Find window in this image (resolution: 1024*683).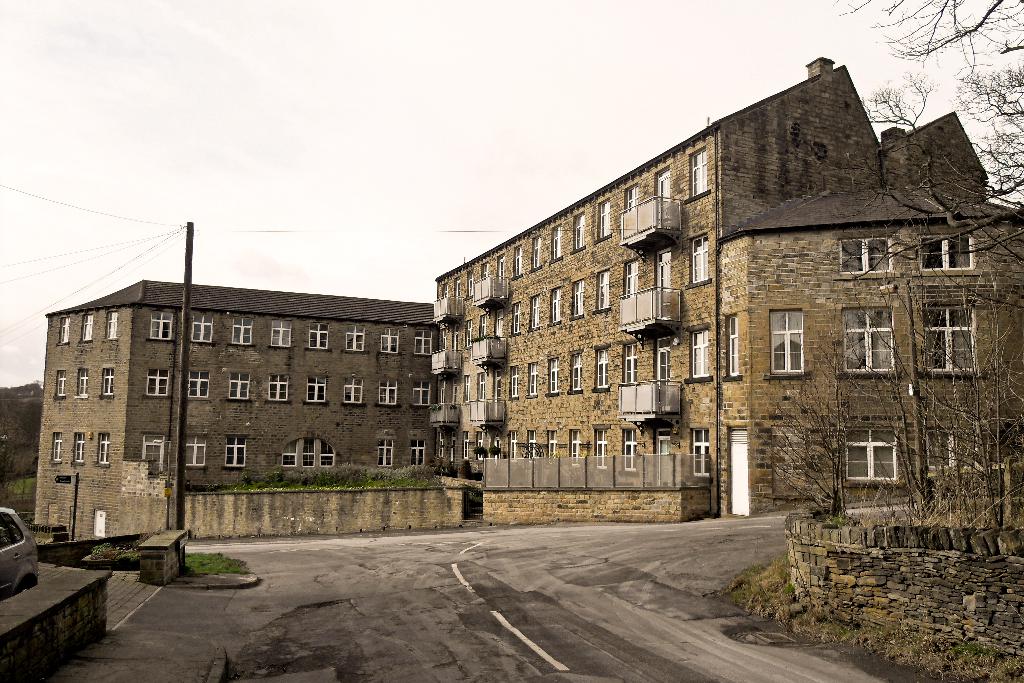
x1=624, y1=346, x2=637, y2=383.
